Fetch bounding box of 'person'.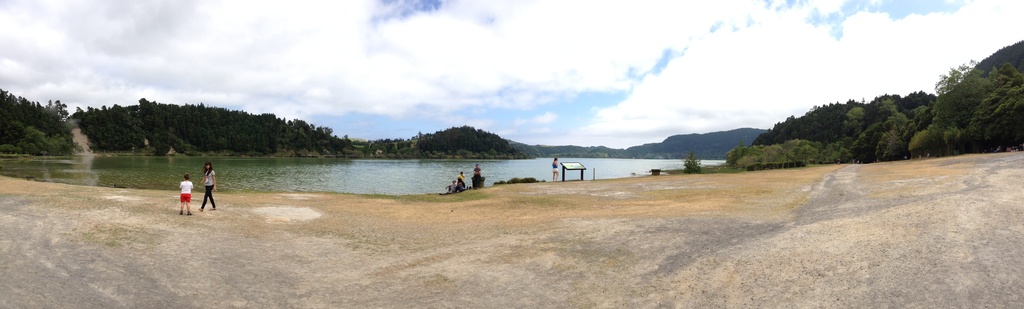
Bbox: left=183, top=174, right=191, bottom=215.
